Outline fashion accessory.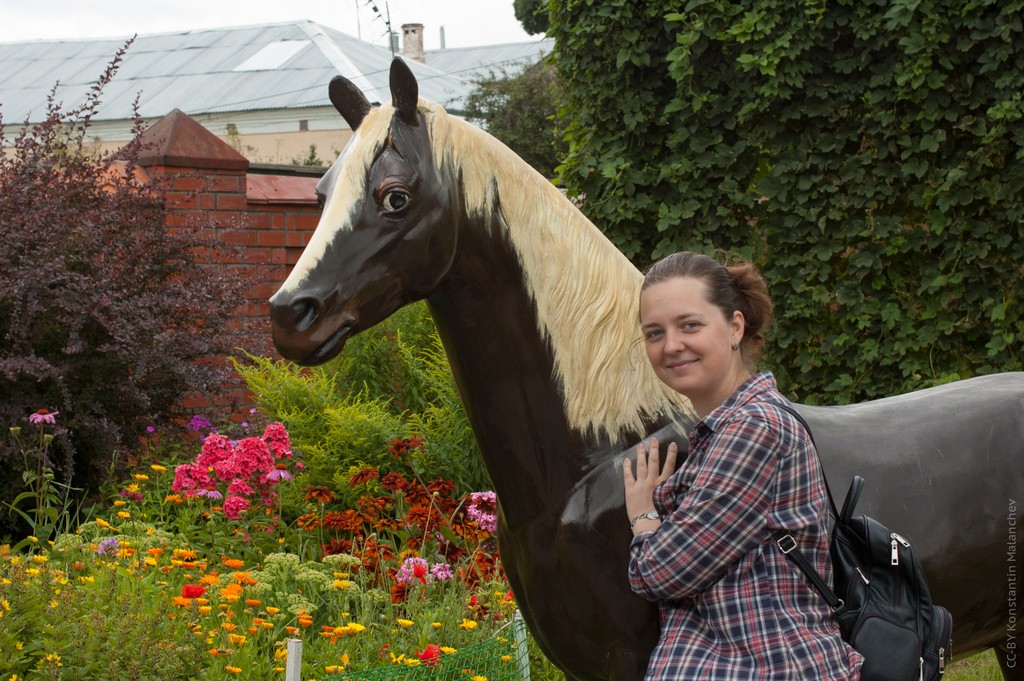
Outline: region(765, 390, 952, 680).
